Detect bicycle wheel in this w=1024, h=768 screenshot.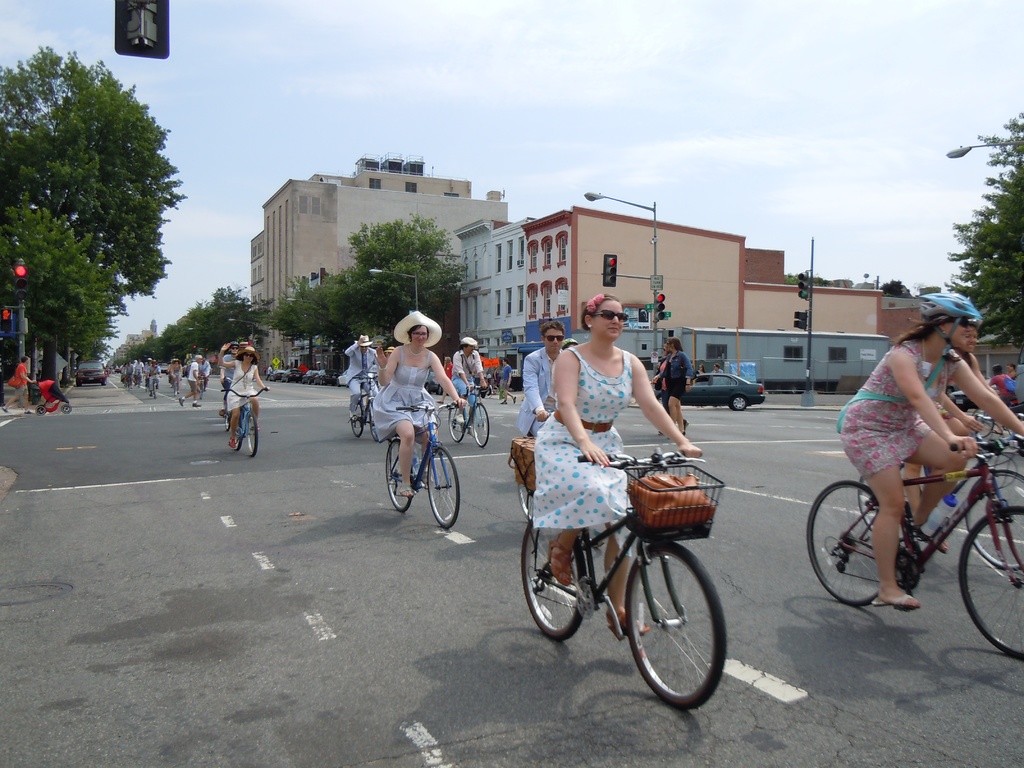
Detection: 151:382:157:401.
